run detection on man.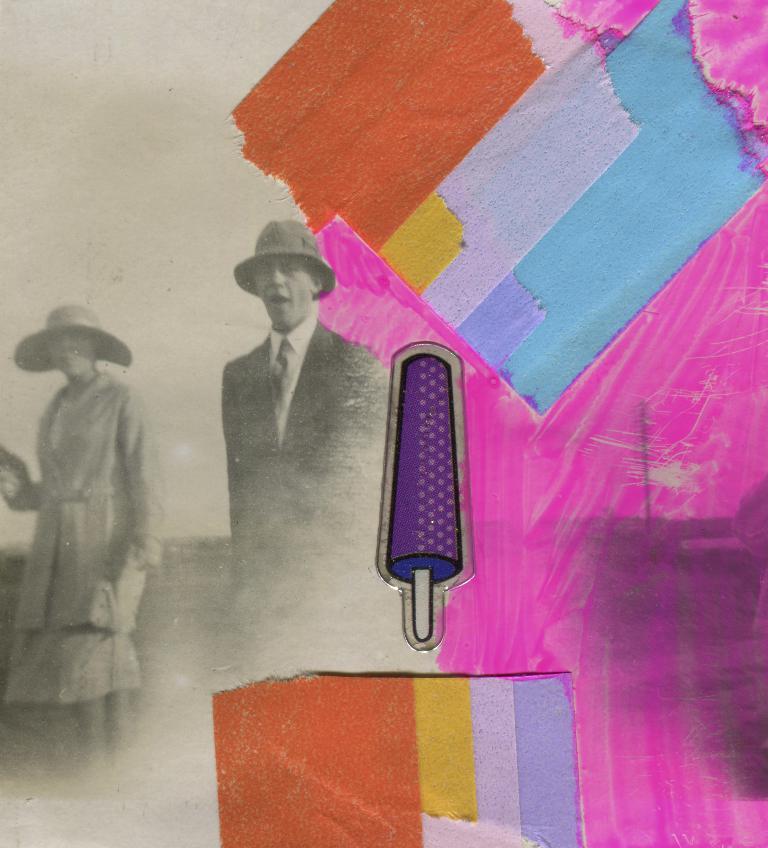
Result: 188 211 399 634.
